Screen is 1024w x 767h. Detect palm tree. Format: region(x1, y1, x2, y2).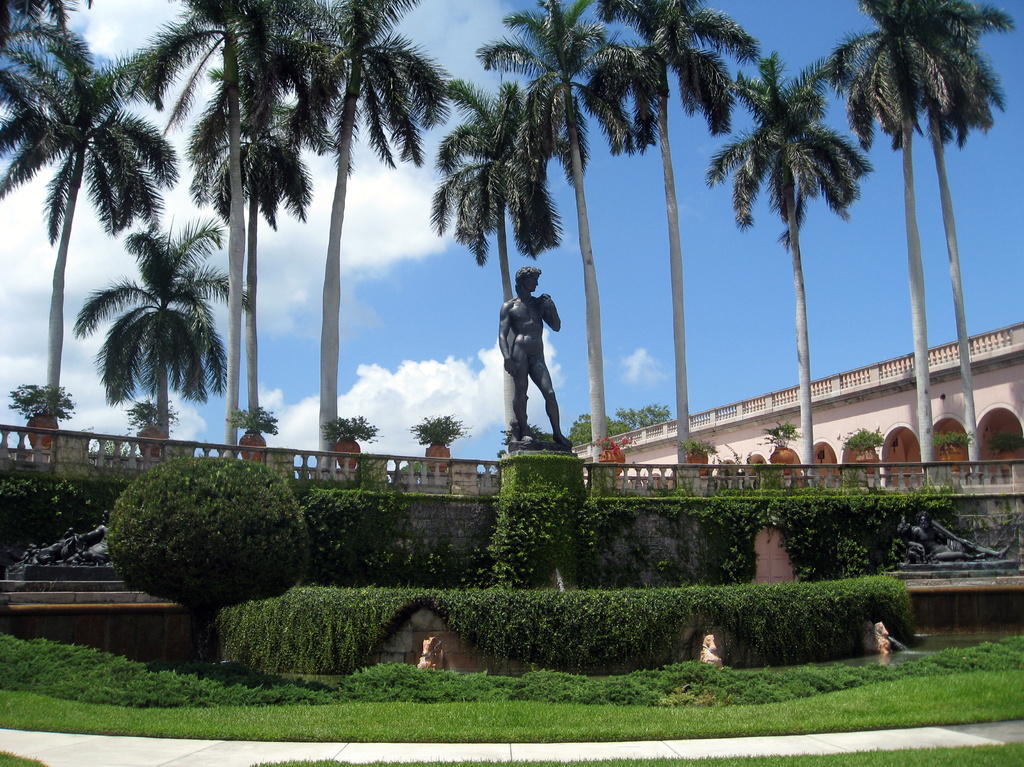
region(435, 93, 546, 389).
